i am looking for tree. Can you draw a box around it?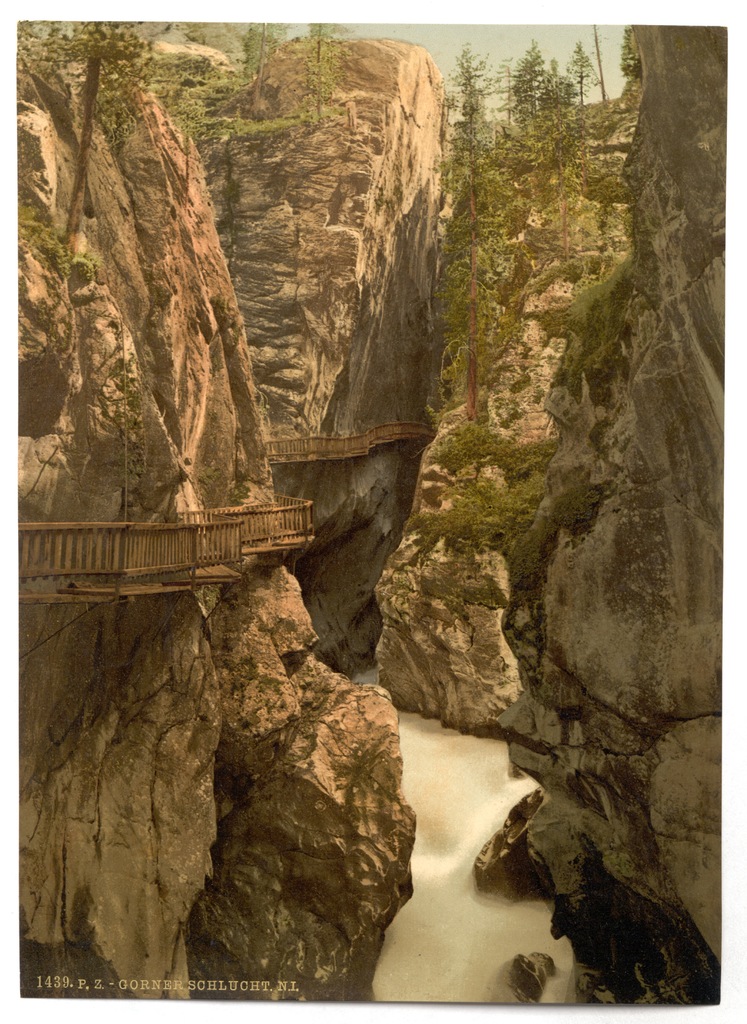
Sure, the bounding box is {"x1": 614, "y1": 27, "x2": 639, "y2": 79}.
